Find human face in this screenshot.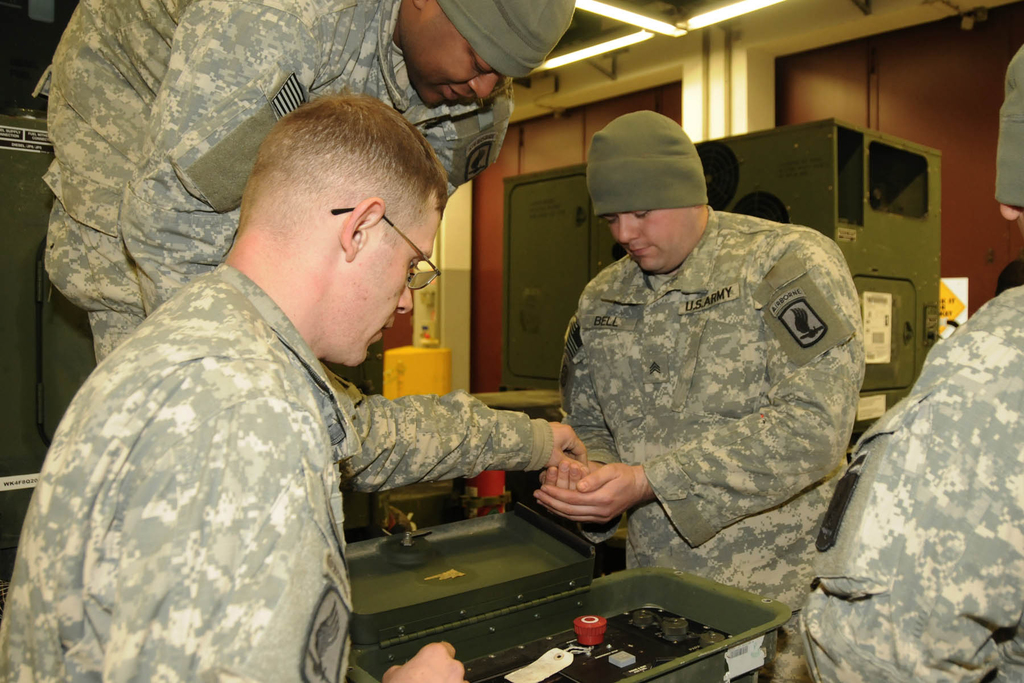
The bounding box for human face is {"x1": 604, "y1": 208, "x2": 698, "y2": 273}.
